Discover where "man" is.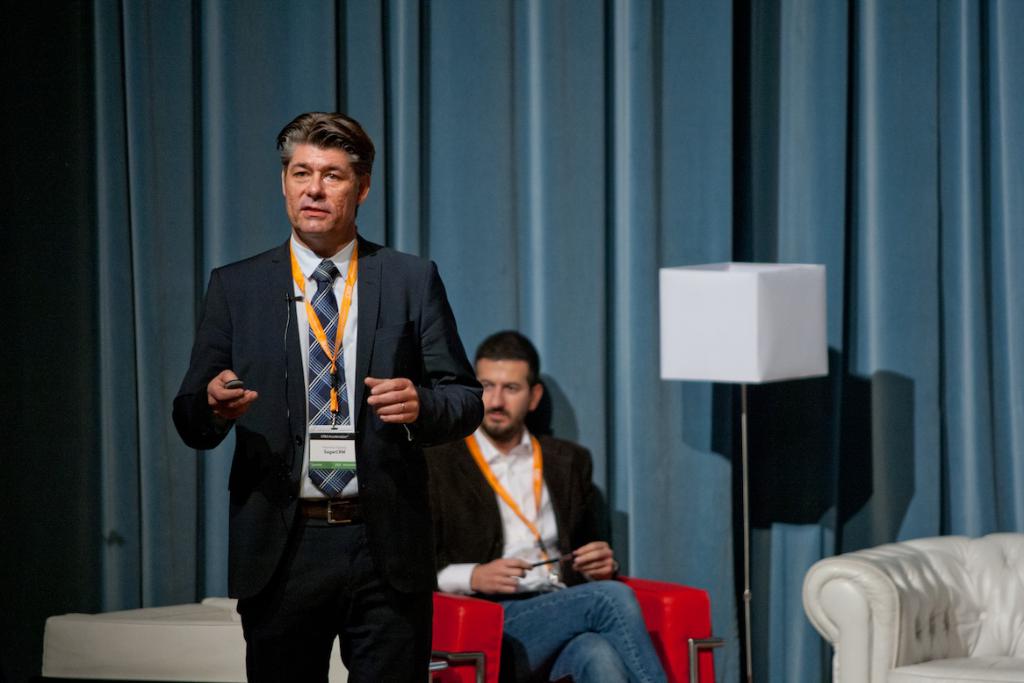
Discovered at bbox=[431, 329, 667, 682].
